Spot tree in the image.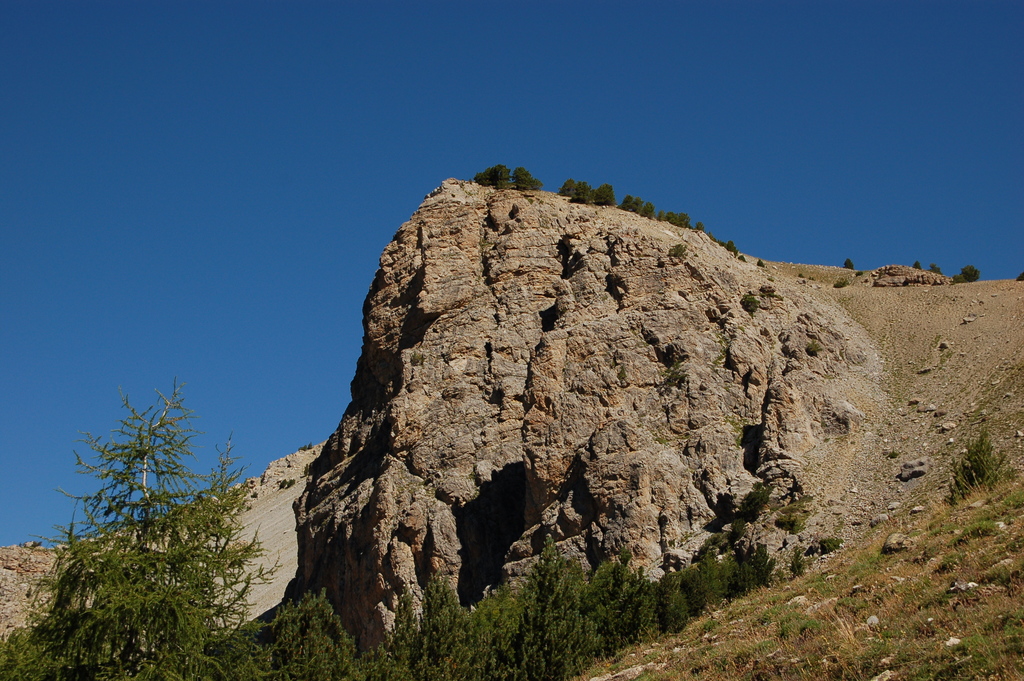
tree found at [624,195,637,208].
